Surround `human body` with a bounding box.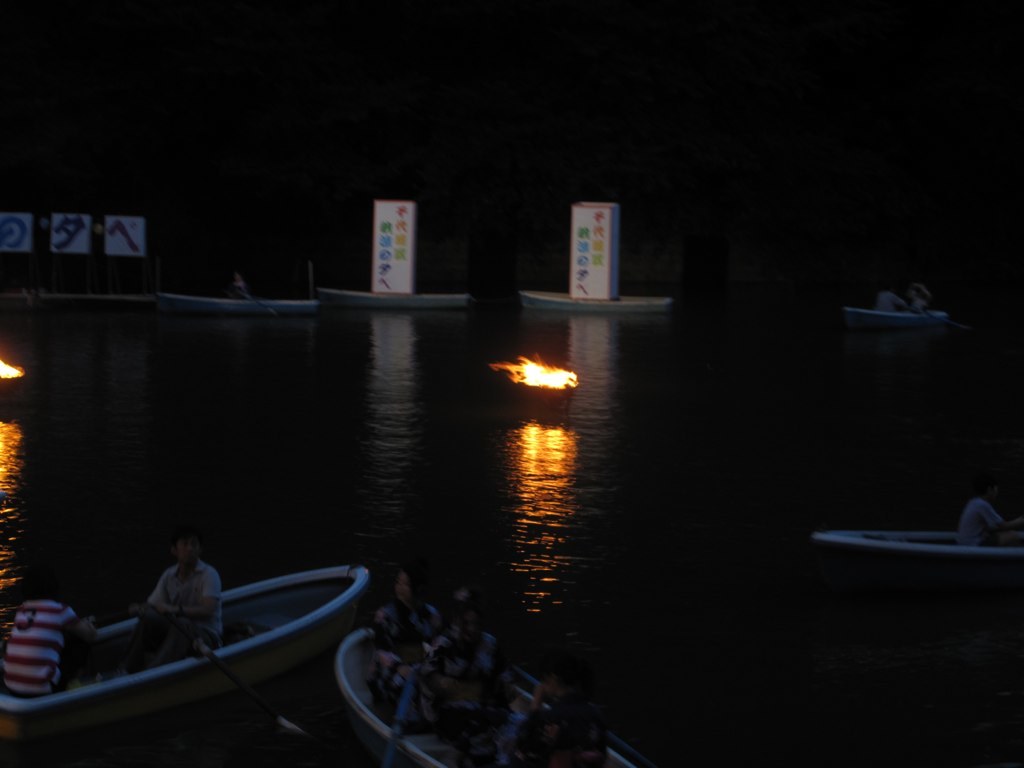
x1=432 y1=579 x2=489 y2=684.
